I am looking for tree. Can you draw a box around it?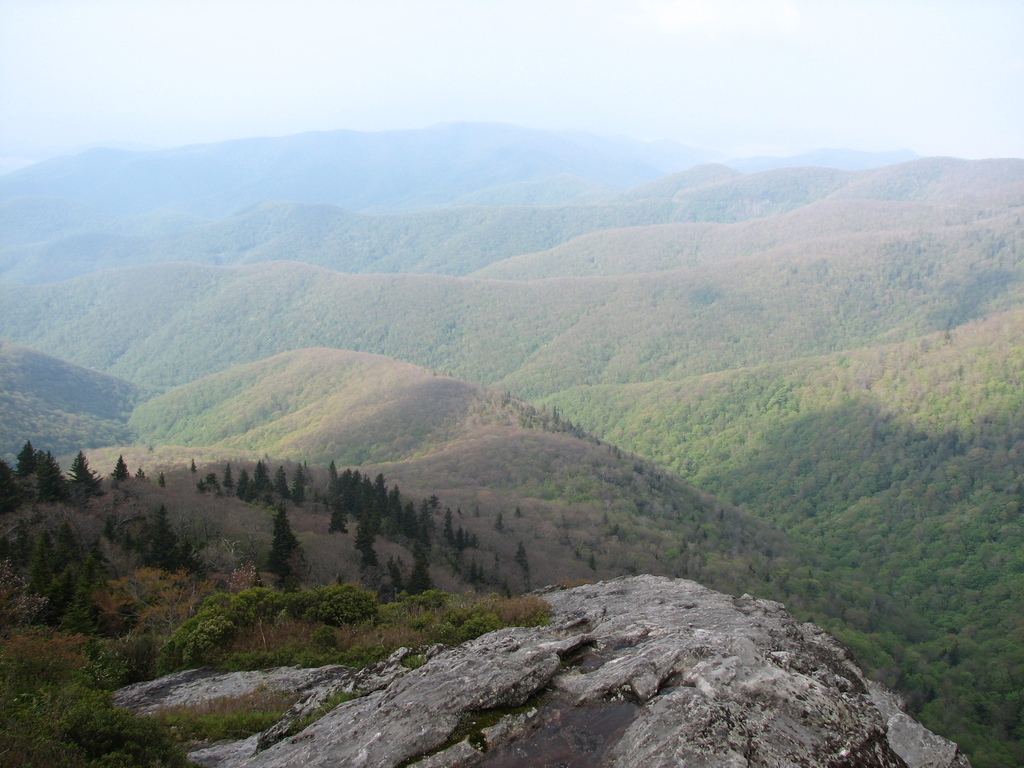
Sure, the bounding box is box(108, 450, 129, 483).
